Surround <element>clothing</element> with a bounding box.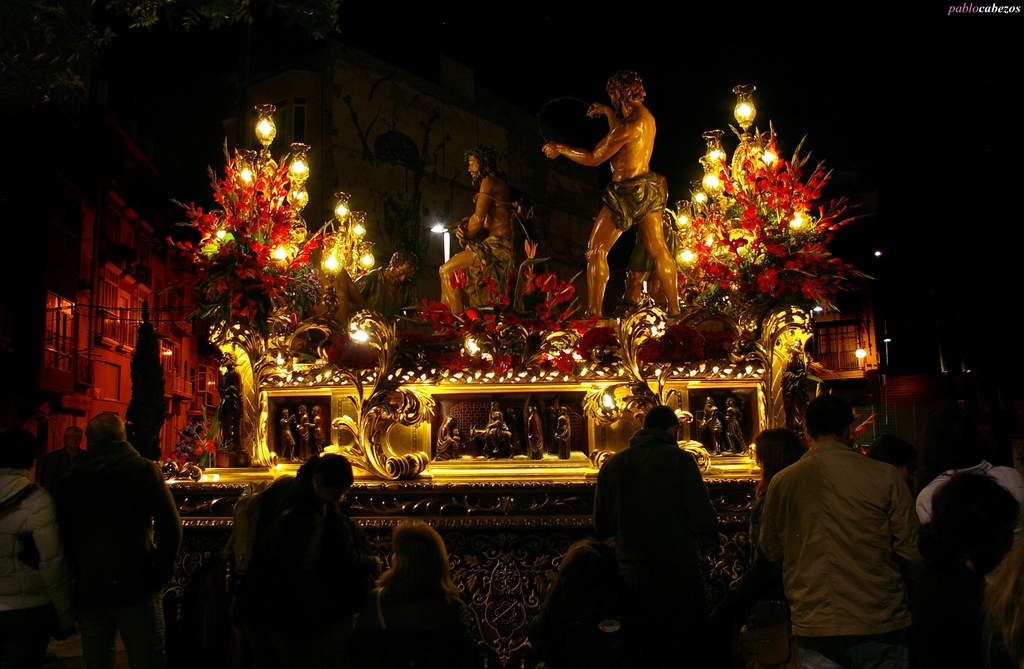
detection(55, 453, 182, 663).
